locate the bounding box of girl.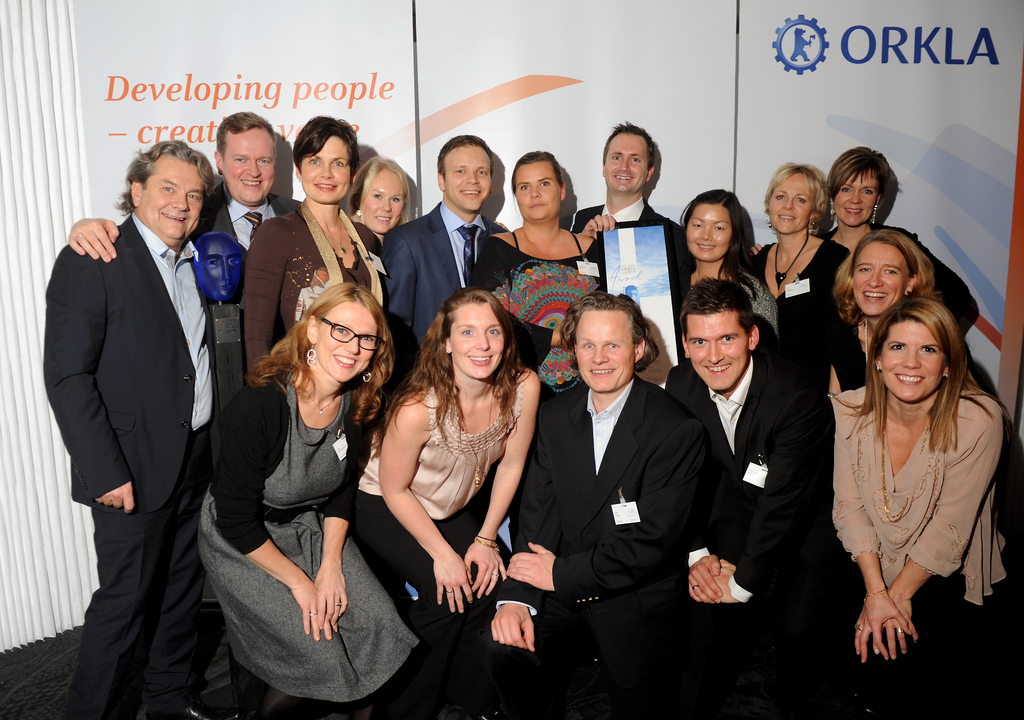
Bounding box: [781, 293, 1004, 719].
